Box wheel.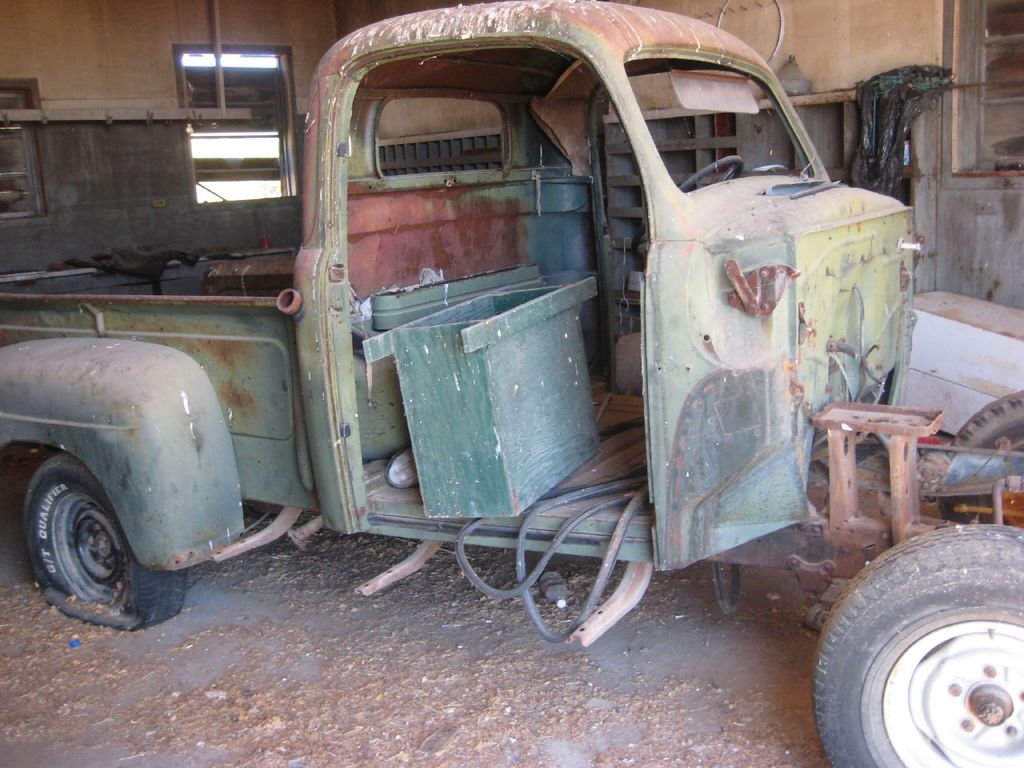
<box>937,382,1023,531</box>.
